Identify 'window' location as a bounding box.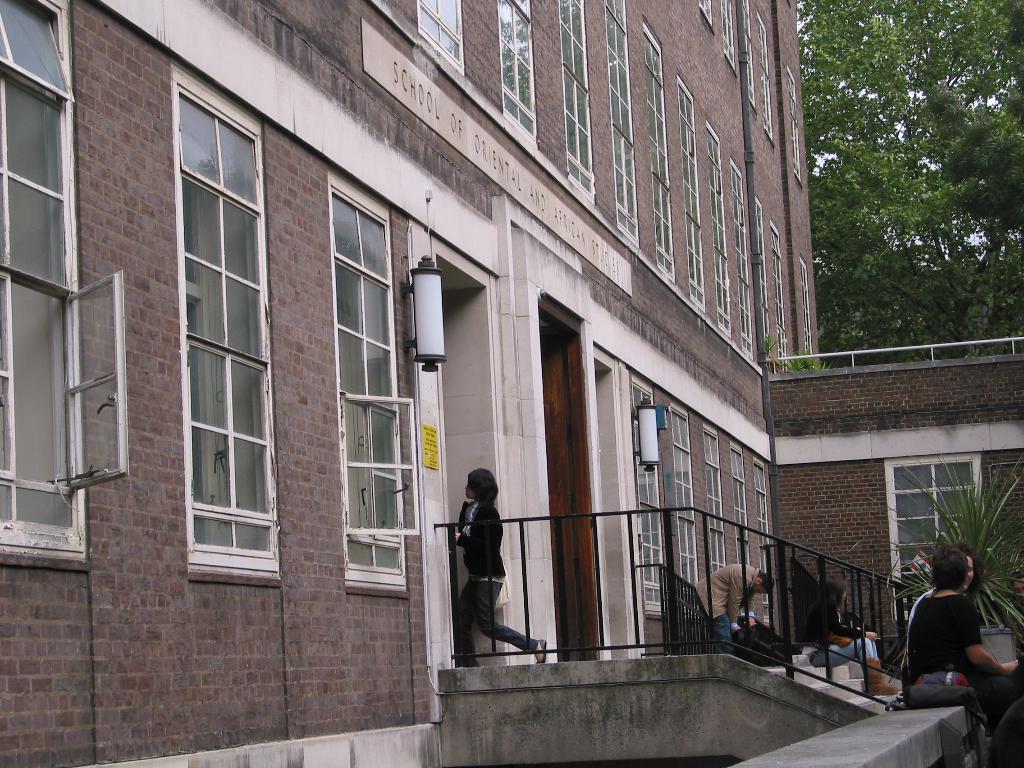
x1=755, y1=203, x2=774, y2=369.
